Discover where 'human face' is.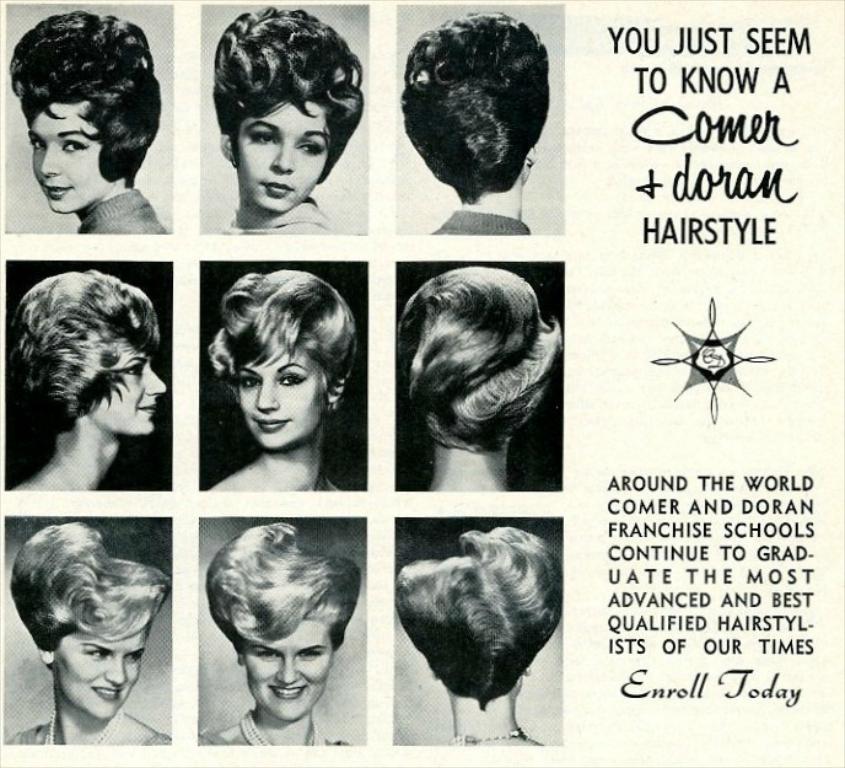
Discovered at 408:264:526:467.
